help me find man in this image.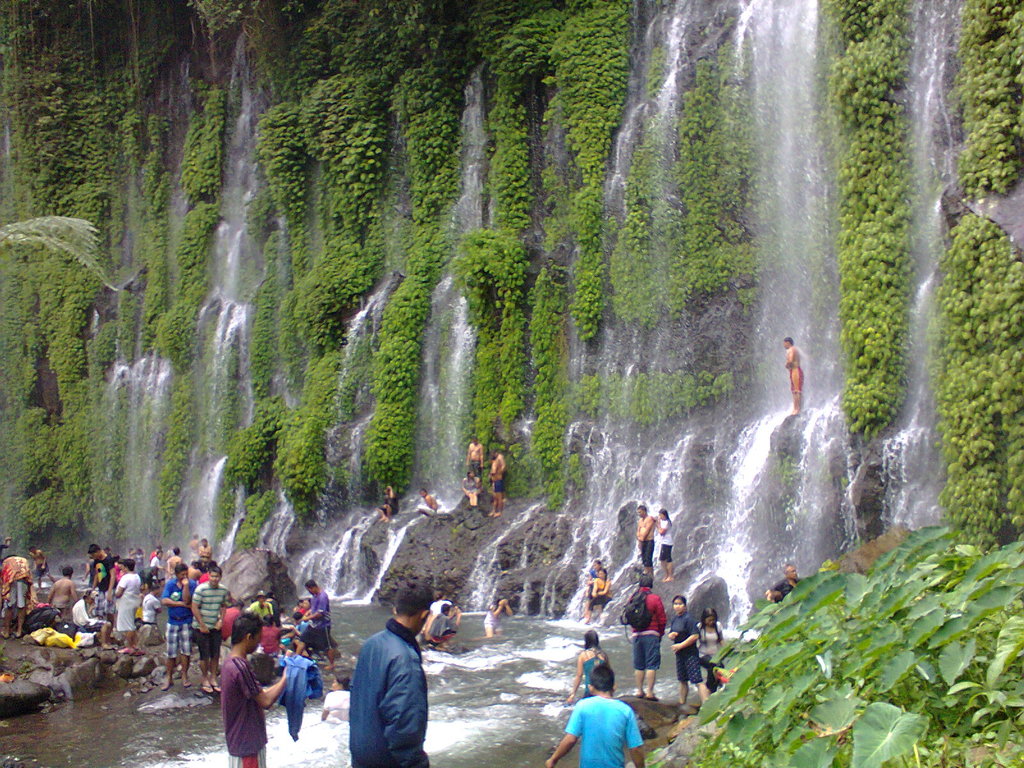
Found it: 87, 538, 116, 648.
